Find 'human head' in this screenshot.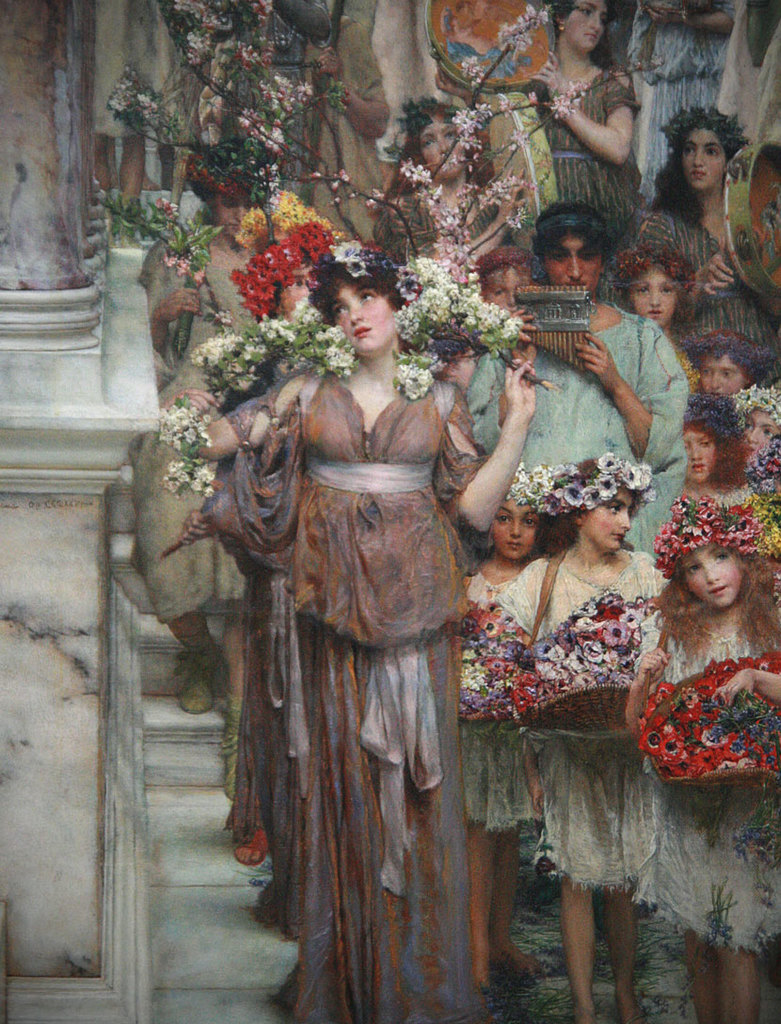
The bounding box for 'human head' is (404,102,476,176).
